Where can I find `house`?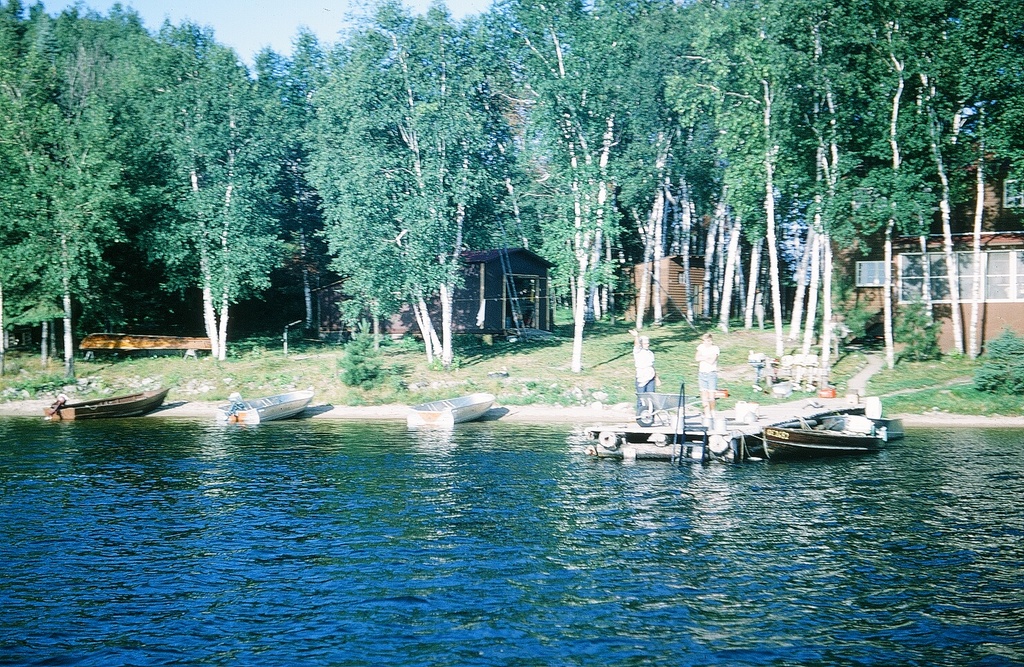
You can find it at box(596, 248, 703, 326).
